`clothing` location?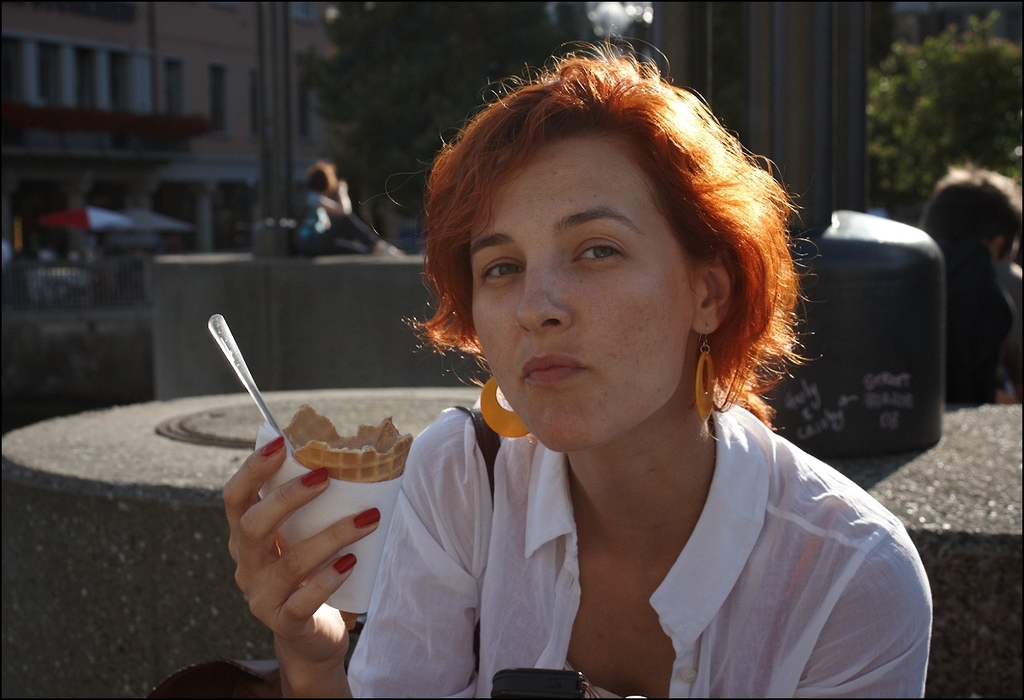
<bbox>356, 358, 930, 689</bbox>
